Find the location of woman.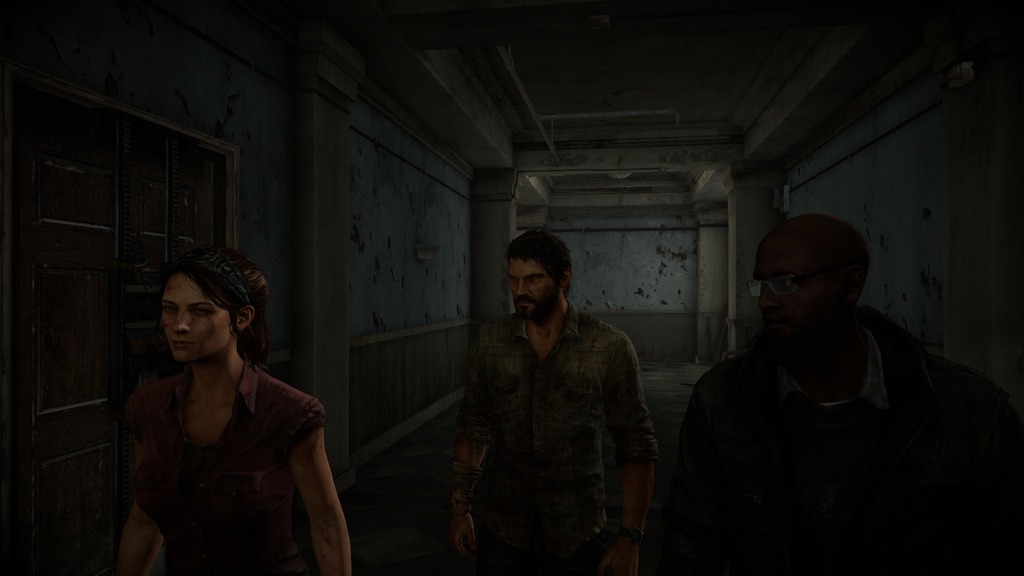
Location: x1=104, y1=241, x2=330, y2=575.
